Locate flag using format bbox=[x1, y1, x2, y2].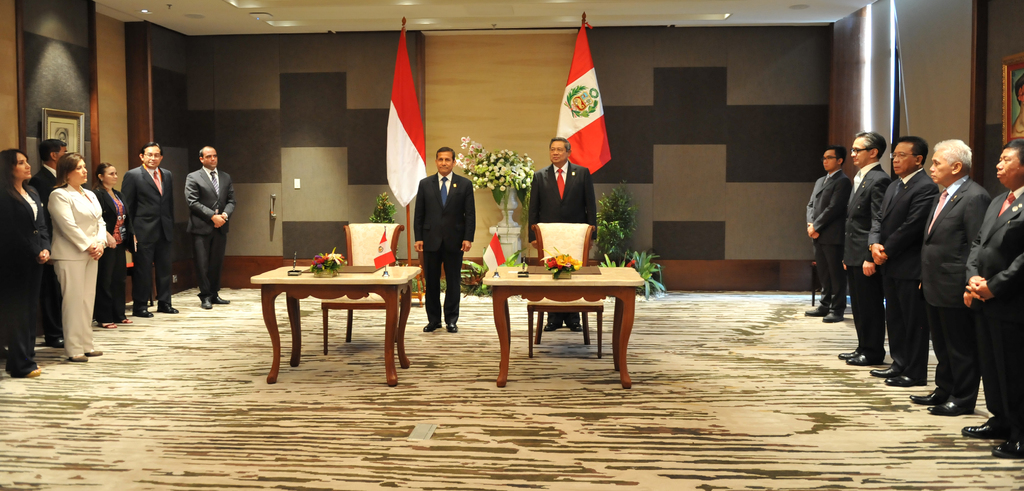
bbox=[543, 24, 609, 184].
